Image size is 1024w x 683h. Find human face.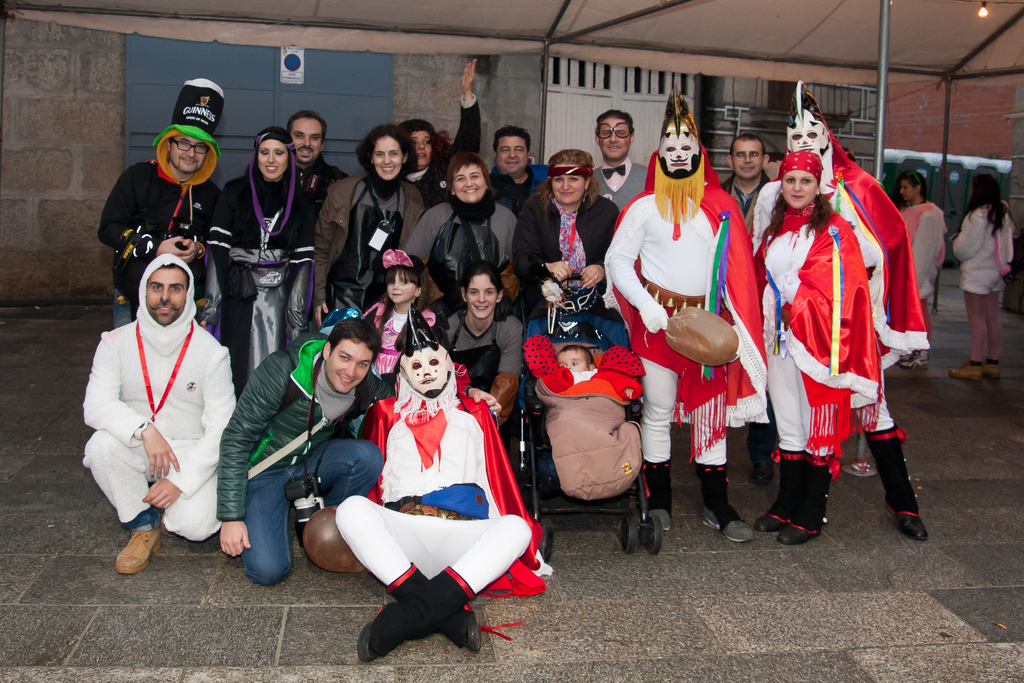
[170,131,209,173].
